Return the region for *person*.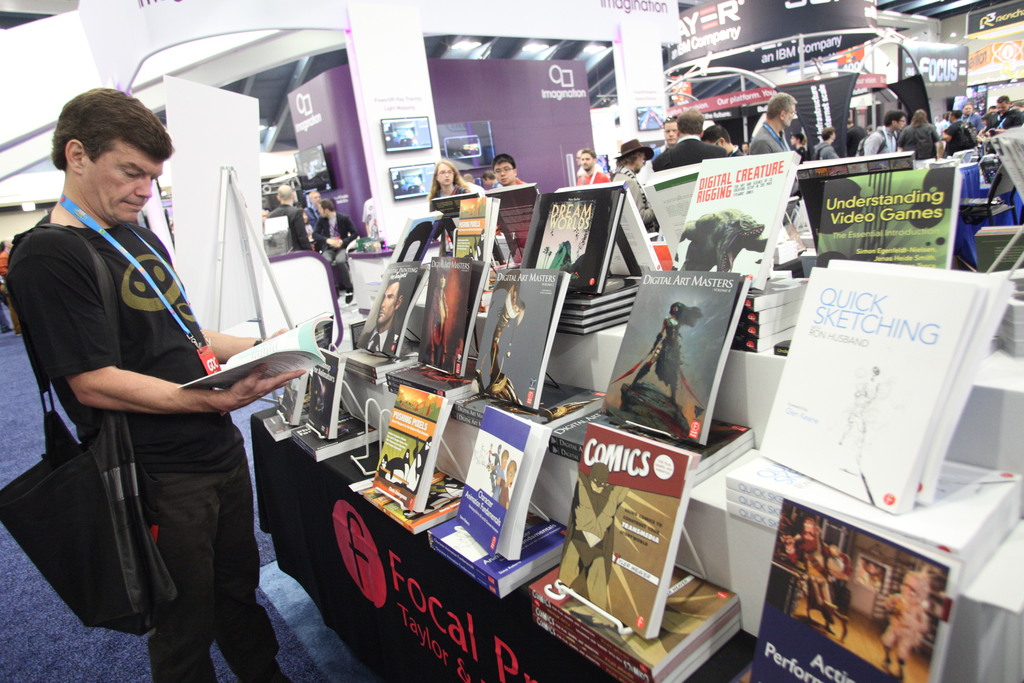
crop(787, 133, 809, 154).
